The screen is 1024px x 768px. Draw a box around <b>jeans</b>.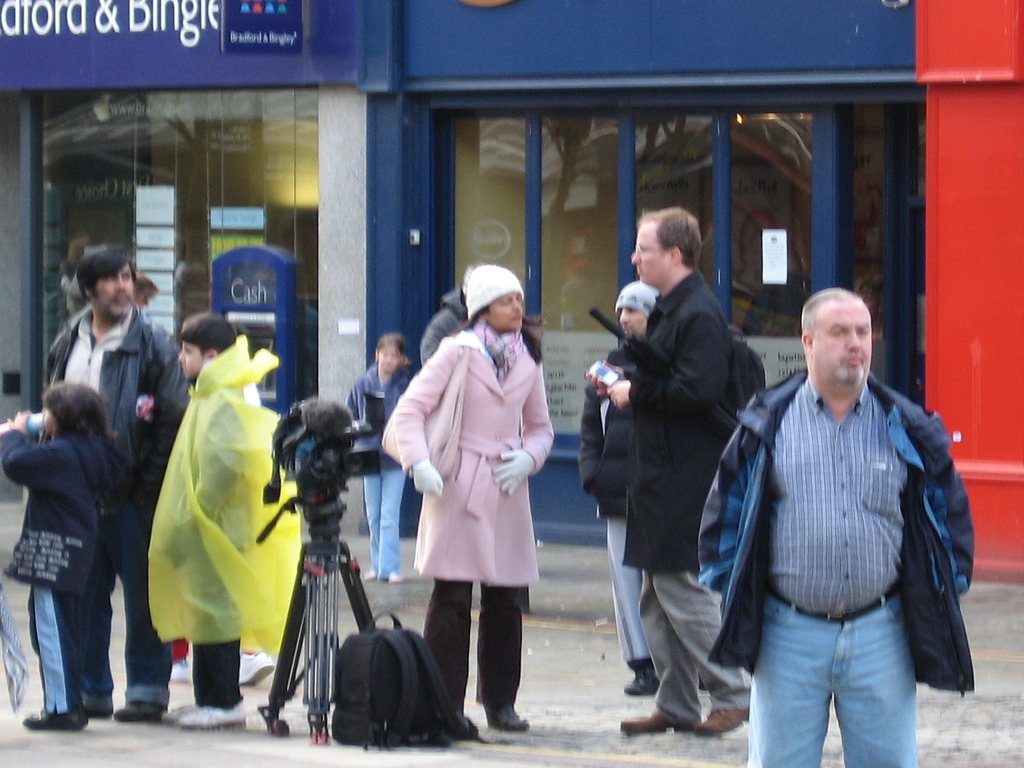
<box>739,588,930,760</box>.
